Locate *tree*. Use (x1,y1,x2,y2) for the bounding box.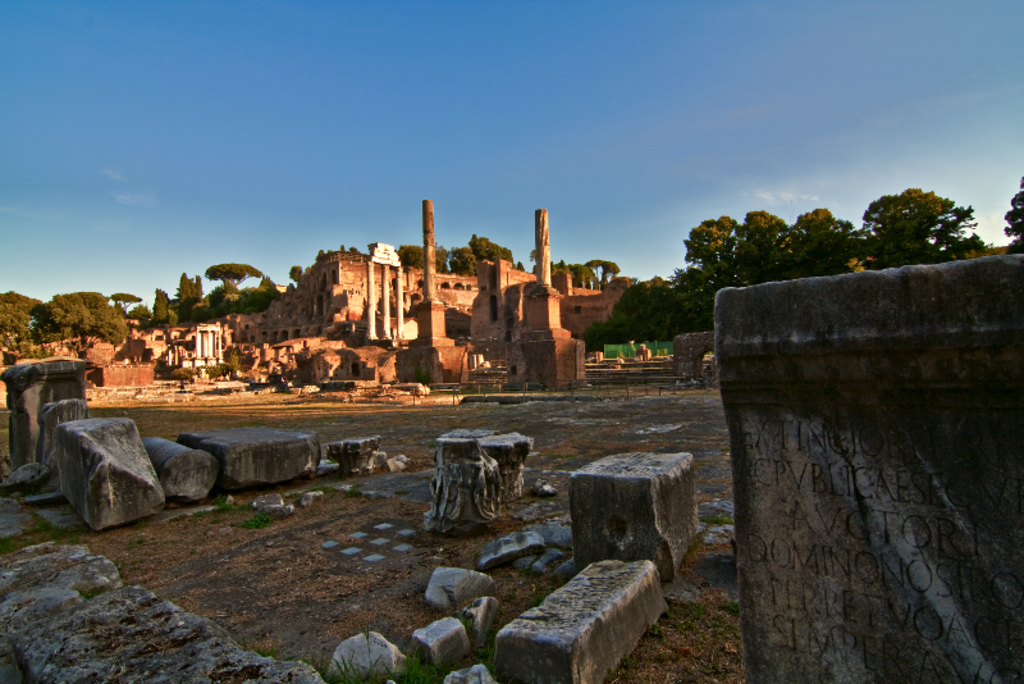
(201,261,262,293).
